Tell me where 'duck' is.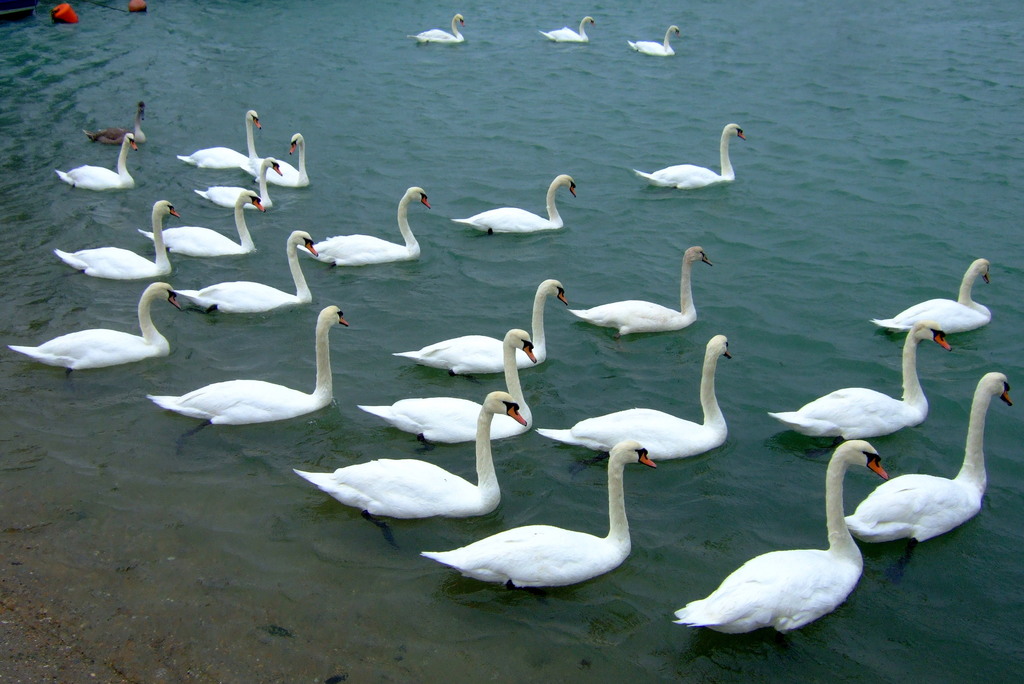
'duck' is at (79,94,159,151).
